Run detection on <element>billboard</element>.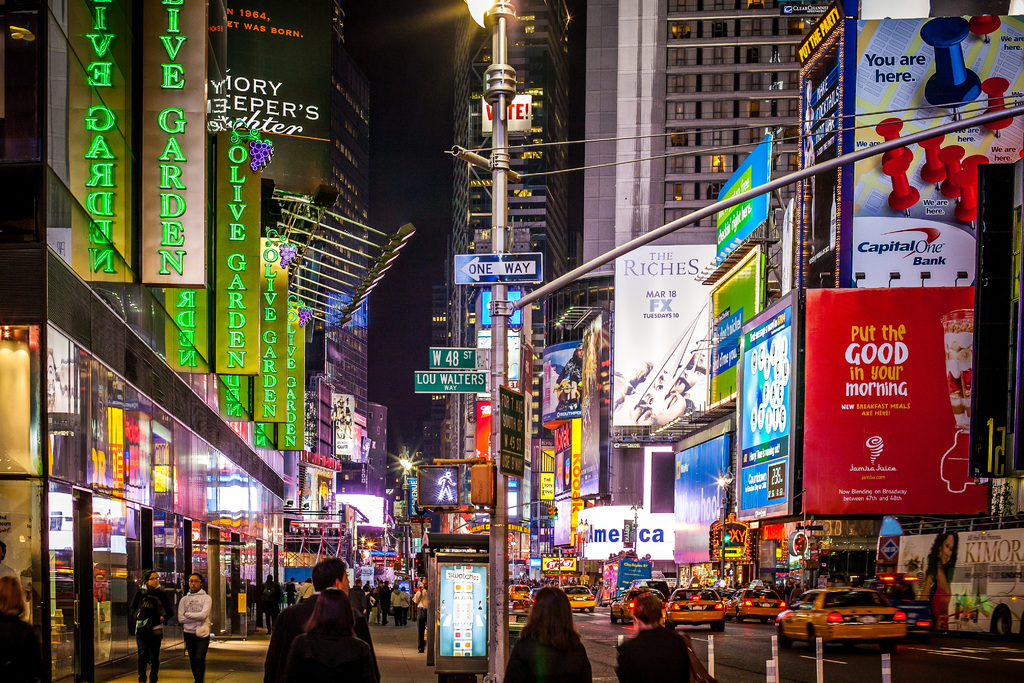
Result: (x1=255, y1=236, x2=292, y2=419).
